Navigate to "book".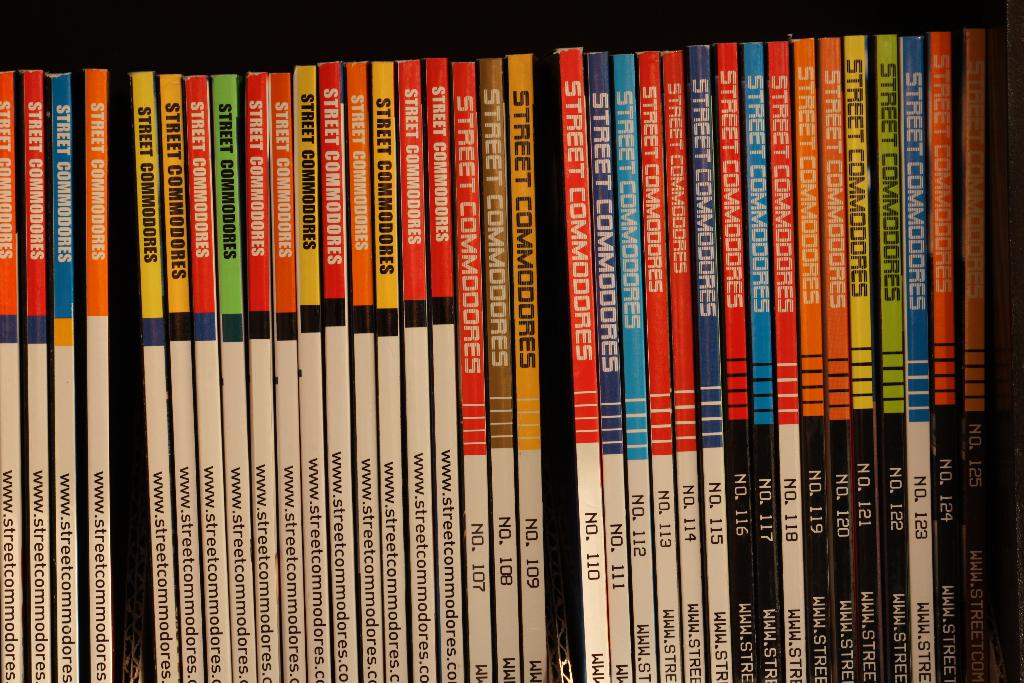
Navigation target: 590,44,623,682.
